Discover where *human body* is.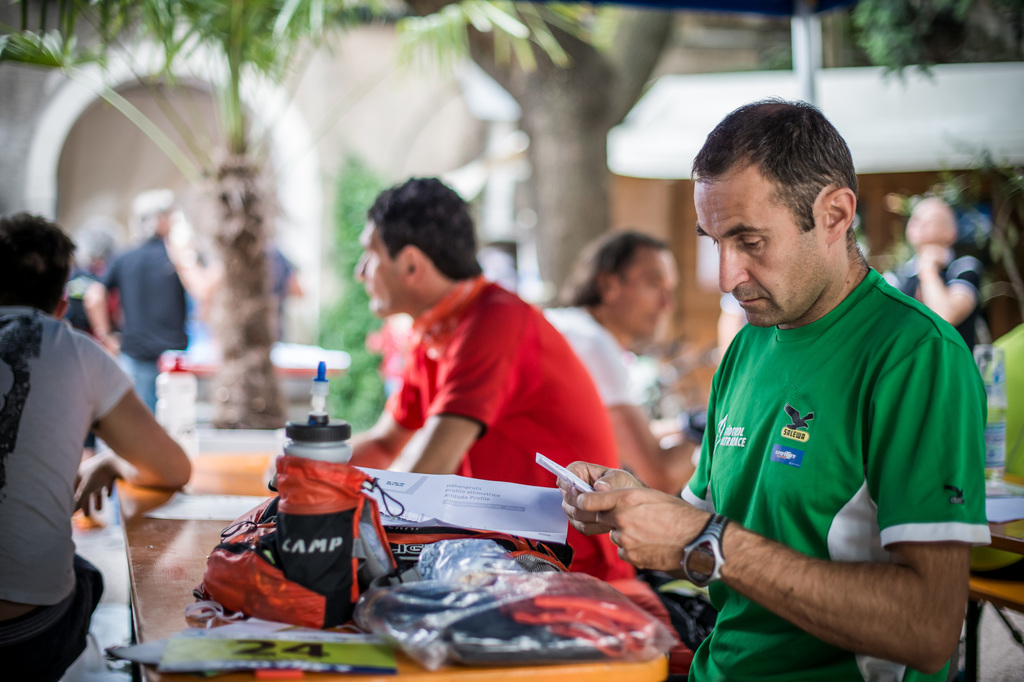
Discovered at bbox=[84, 191, 195, 419].
